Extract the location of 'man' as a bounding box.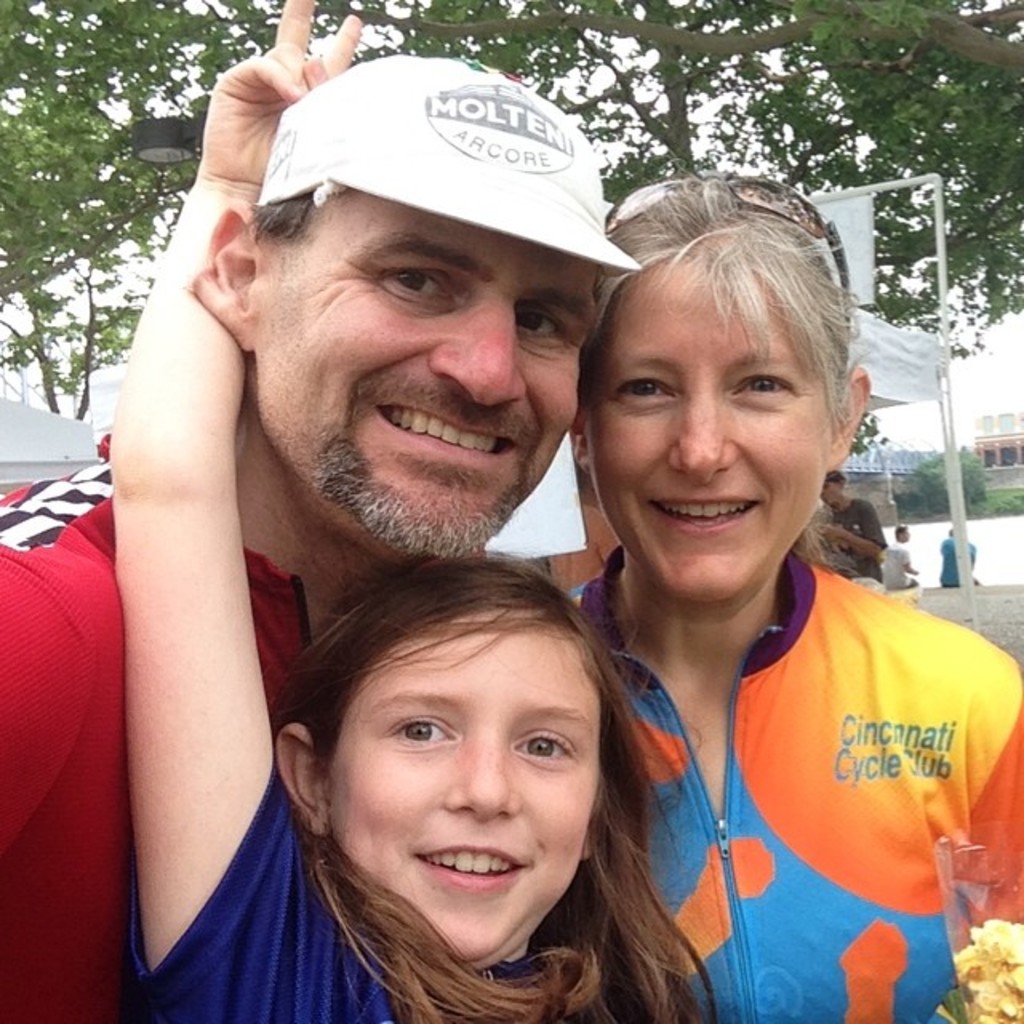
890,526,922,597.
